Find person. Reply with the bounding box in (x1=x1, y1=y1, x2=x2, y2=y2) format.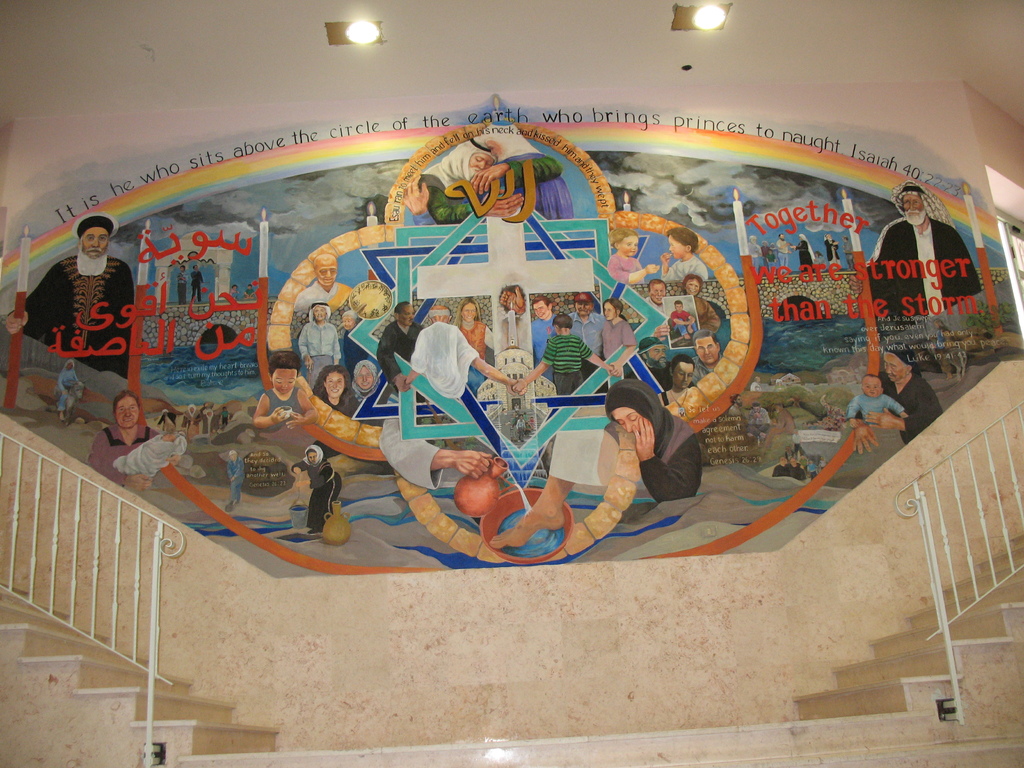
(x1=663, y1=296, x2=694, y2=336).
